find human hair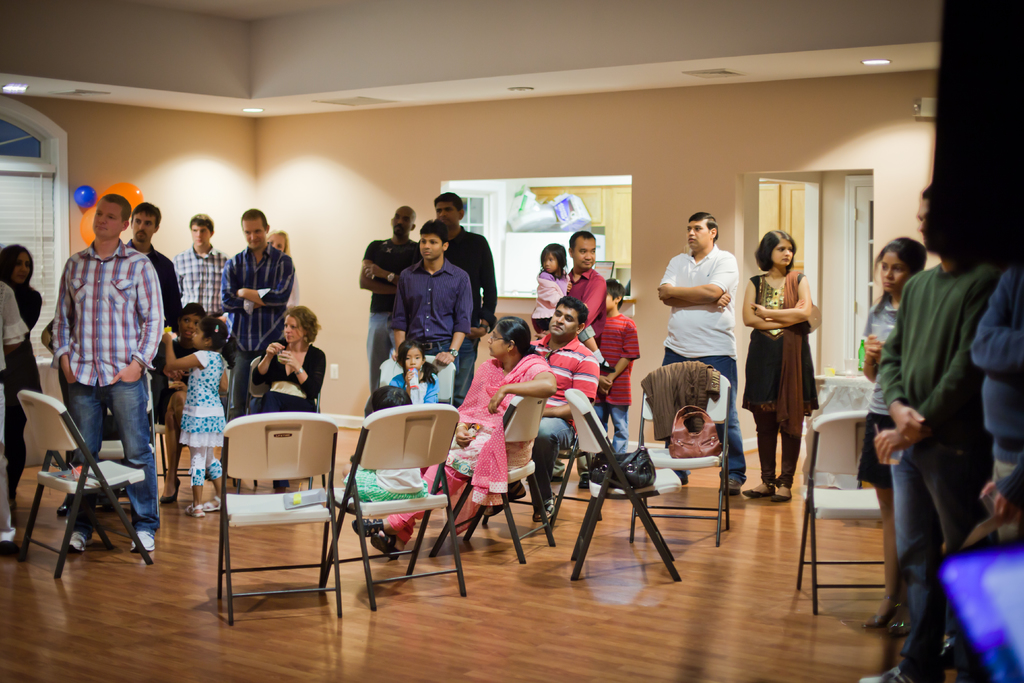
bbox=(290, 308, 320, 341)
